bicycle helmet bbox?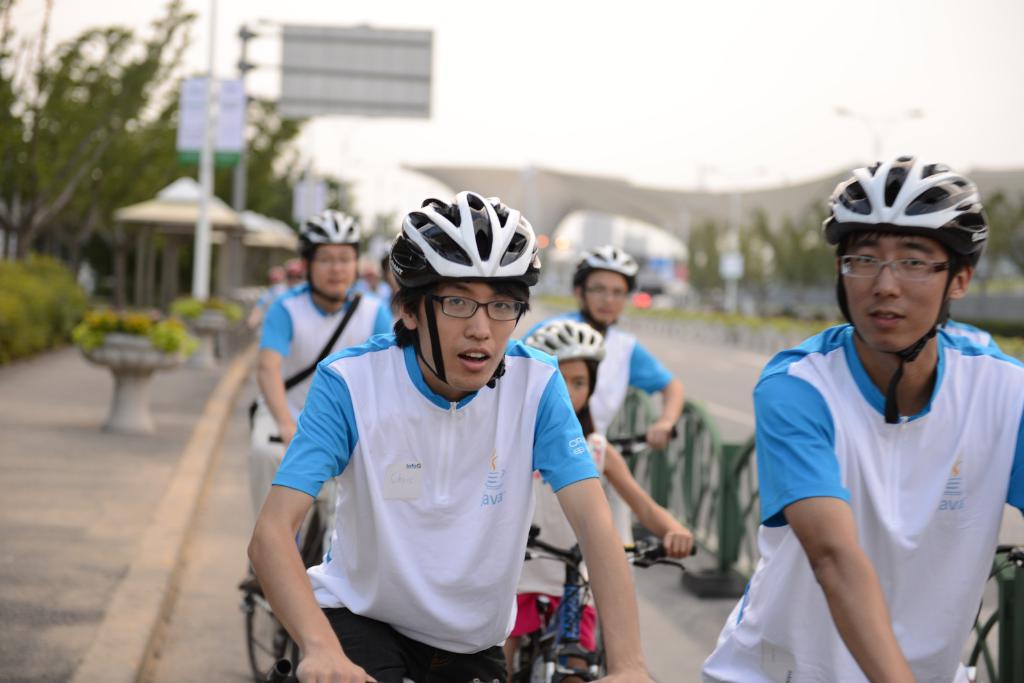
[left=522, top=319, right=609, bottom=358]
